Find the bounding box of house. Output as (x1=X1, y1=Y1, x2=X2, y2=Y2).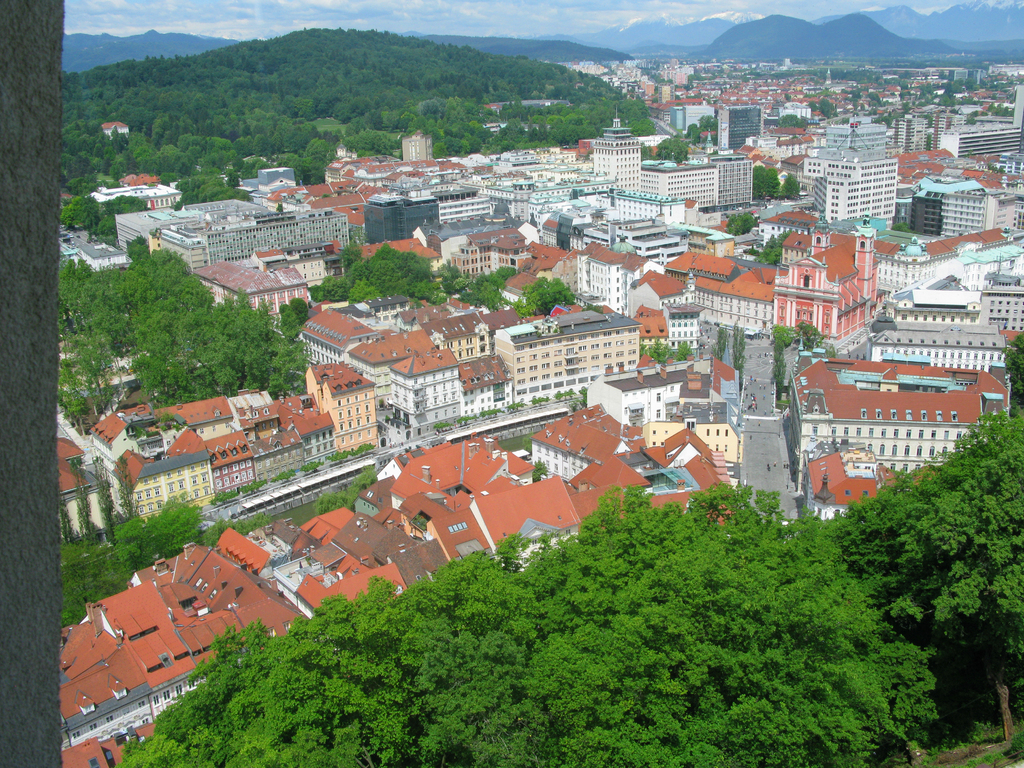
(x1=166, y1=203, x2=343, y2=257).
